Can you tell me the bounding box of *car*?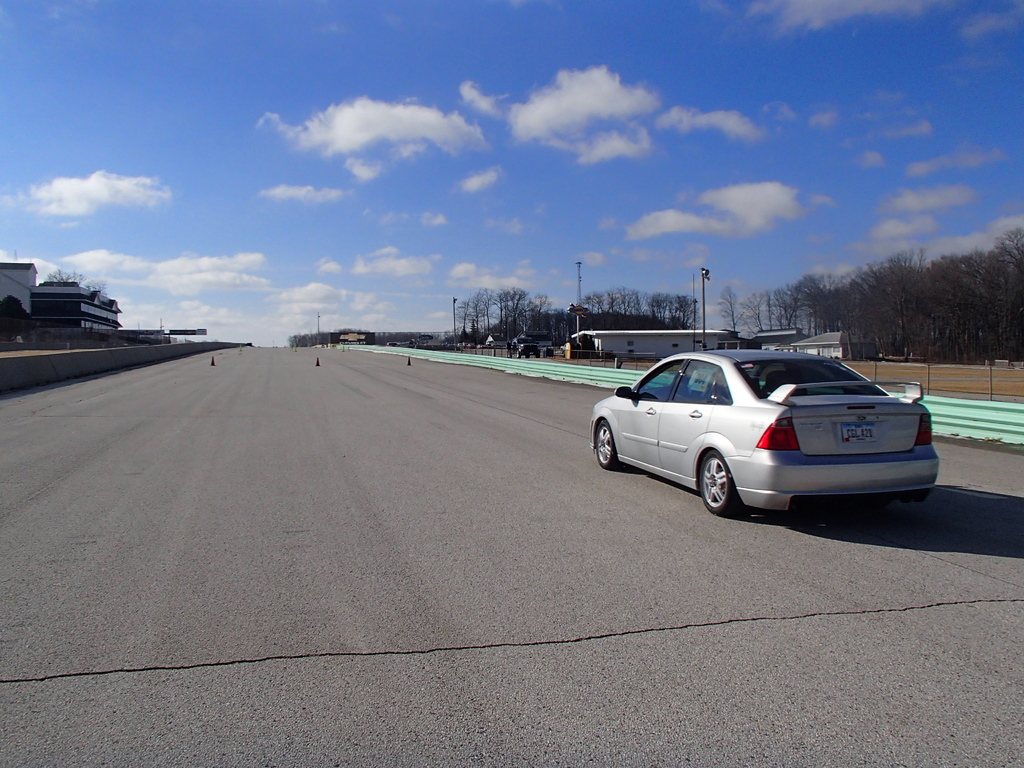
crop(589, 349, 944, 518).
